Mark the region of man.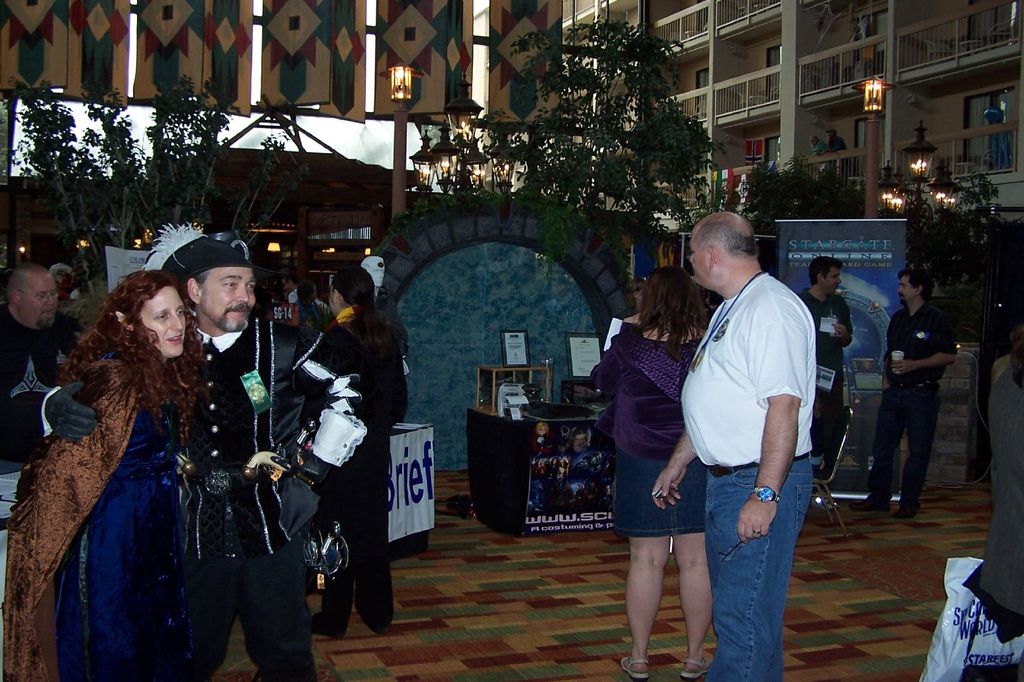
Region: 851 267 961 518.
